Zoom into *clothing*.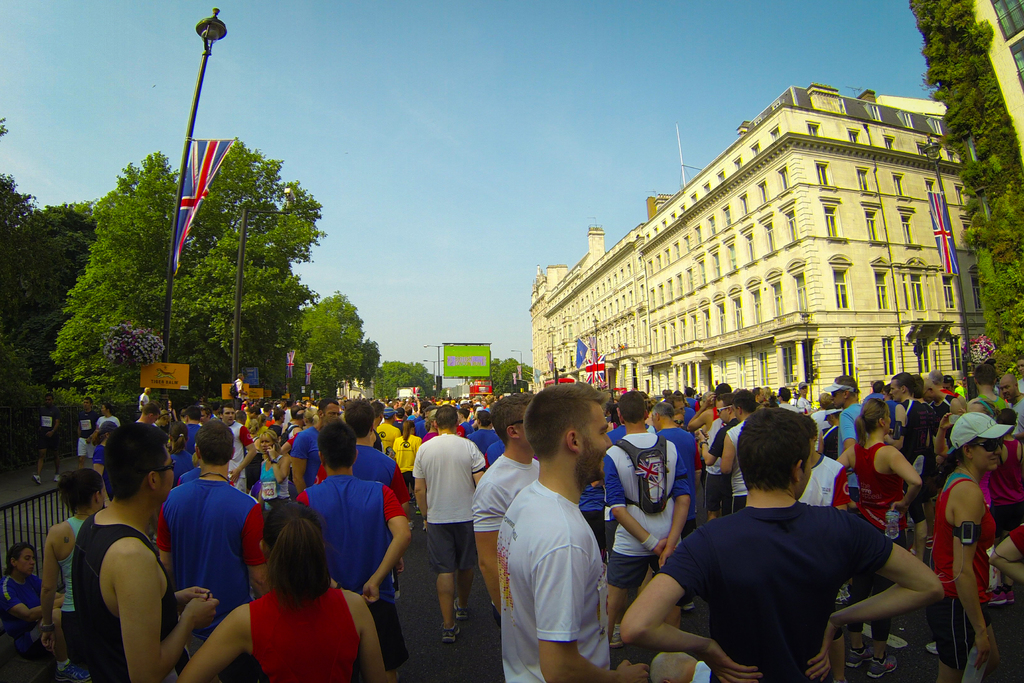
Zoom target: 591/428/673/570.
